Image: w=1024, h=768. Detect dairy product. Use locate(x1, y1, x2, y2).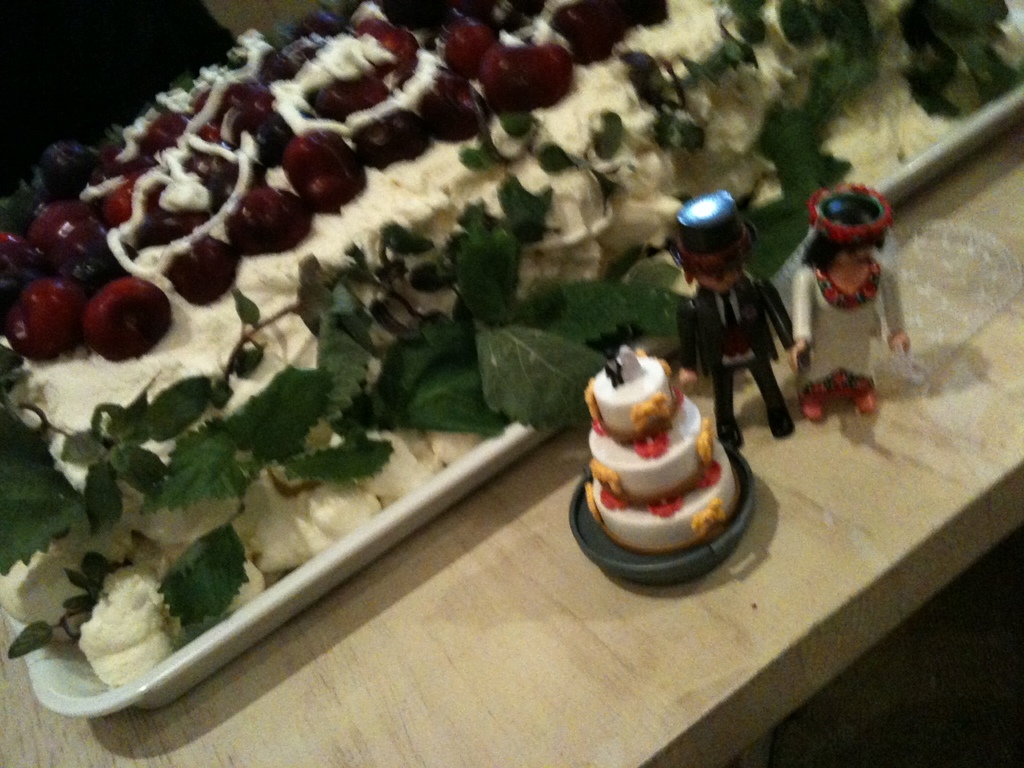
locate(576, 339, 747, 575).
